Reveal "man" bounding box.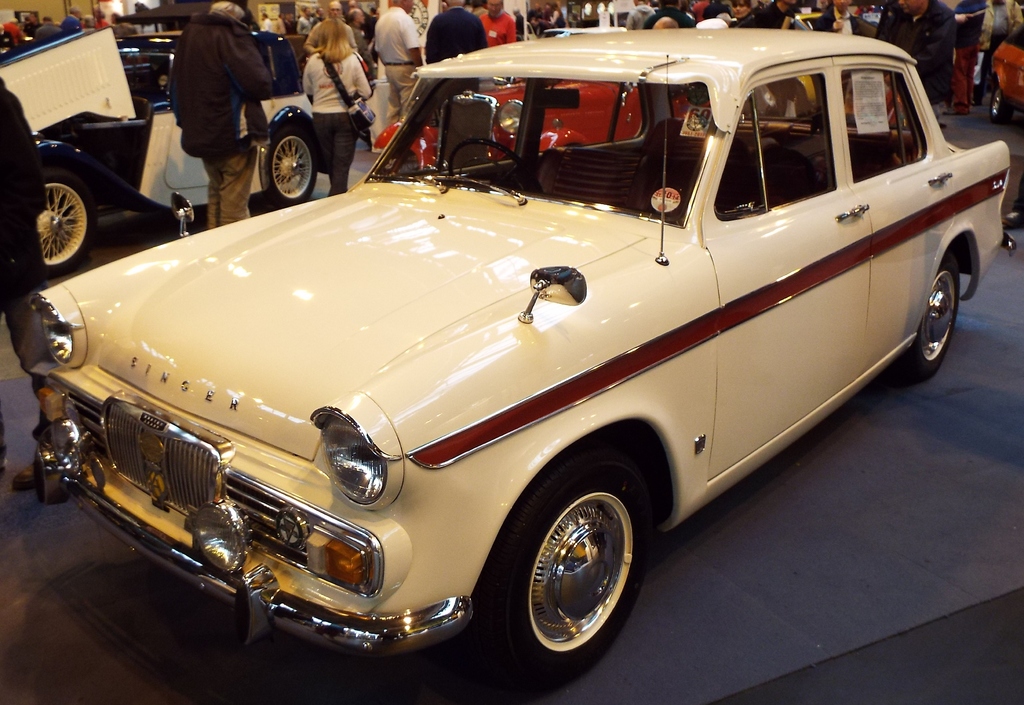
Revealed: 425, 0, 488, 60.
